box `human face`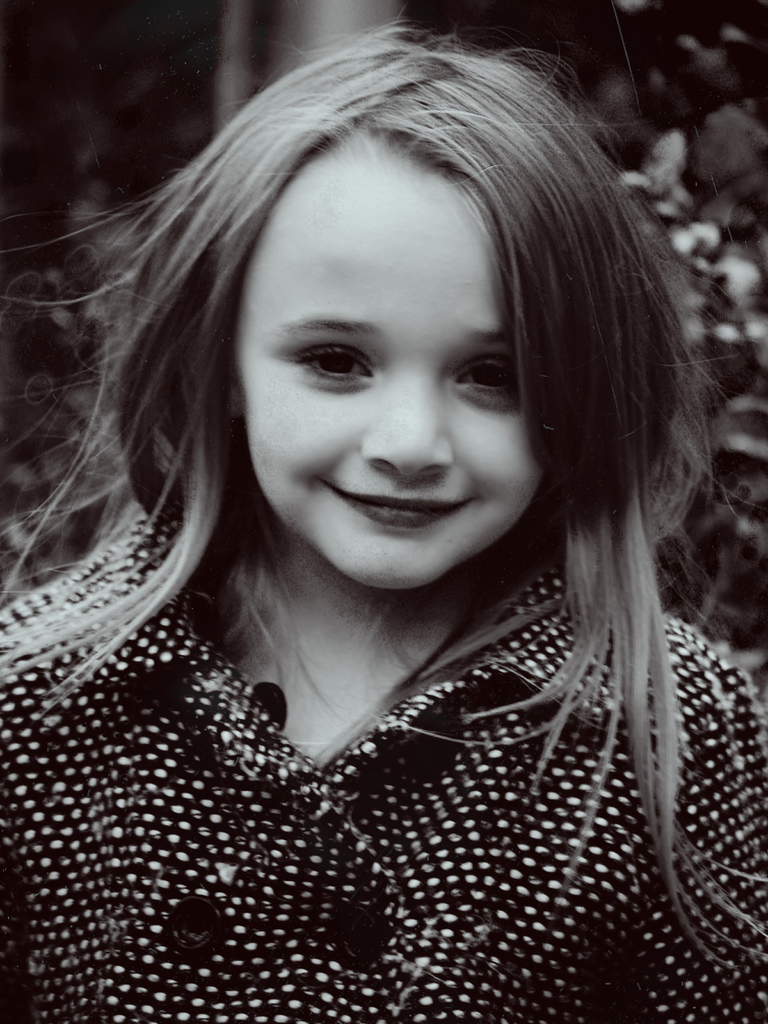
(left=227, top=138, right=543, bottom=593)
